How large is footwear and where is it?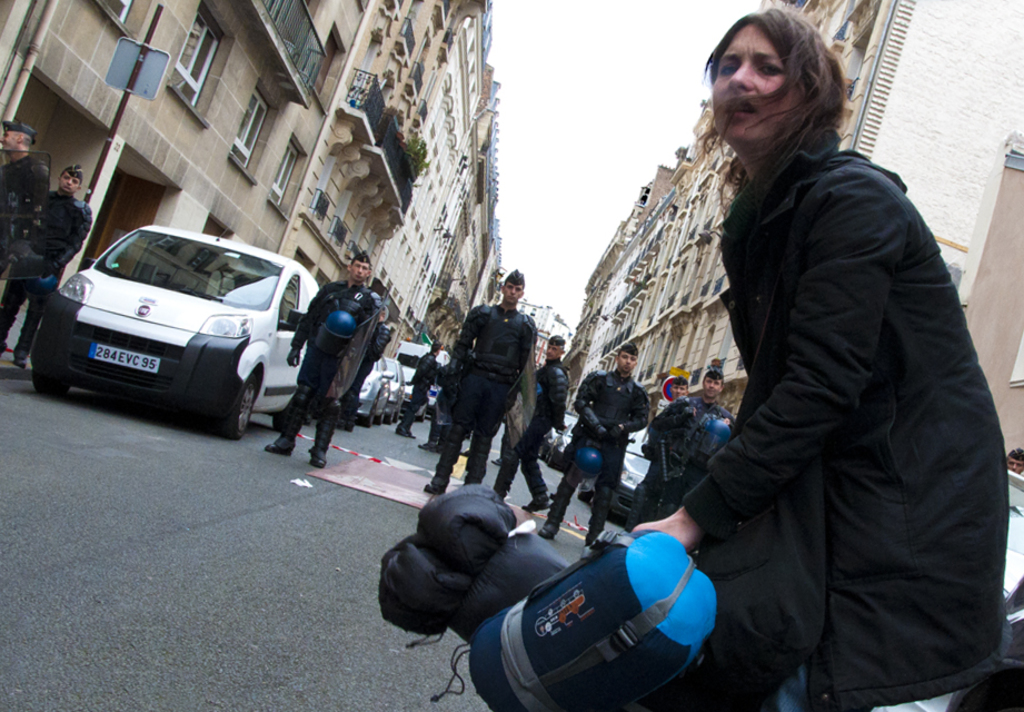
Bounding box: (265, 444, 296, 456).
